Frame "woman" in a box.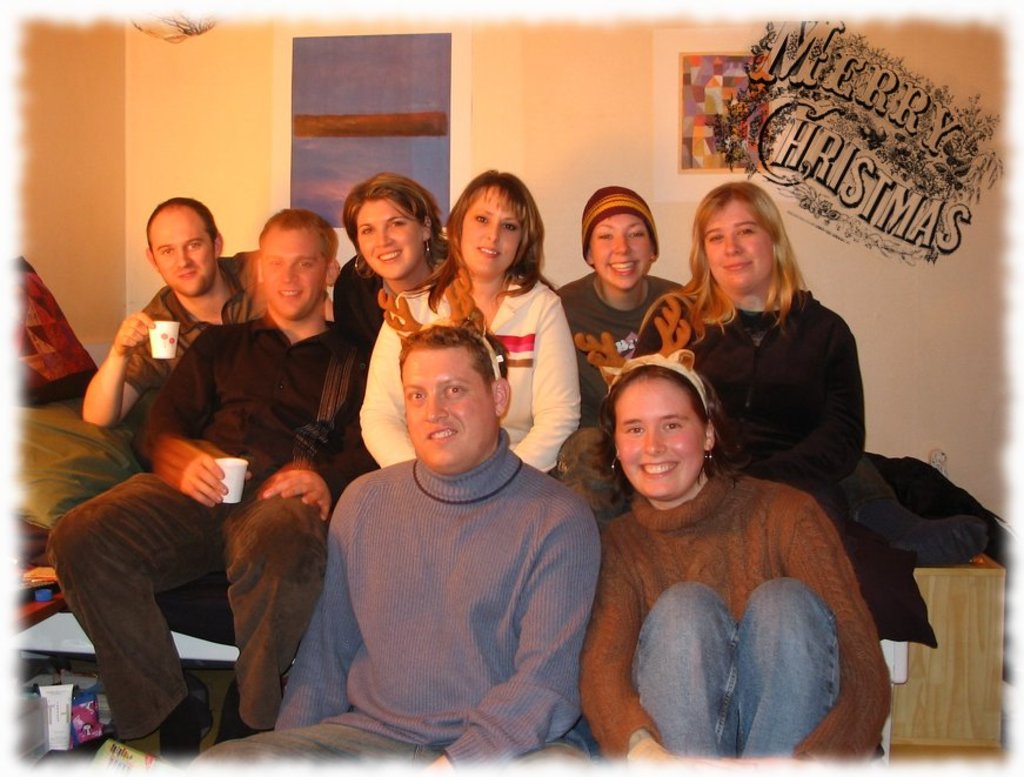
box=[556, 186, 683, 391].
